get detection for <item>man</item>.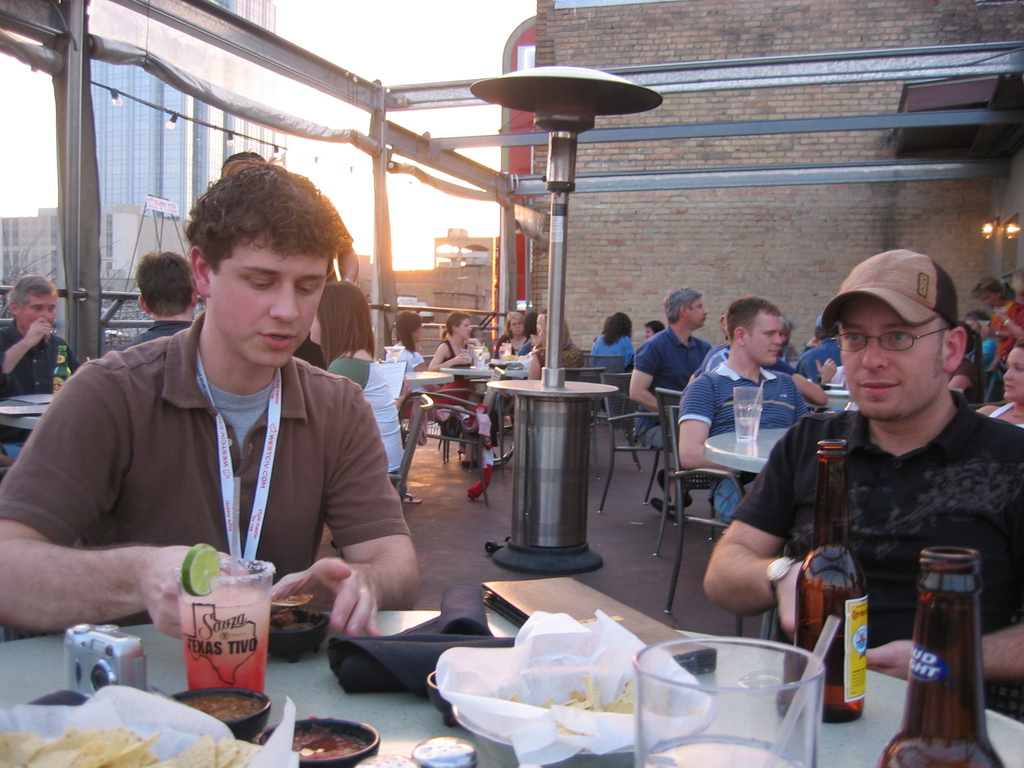
Detection: bbox=[630, 285, 719, 519].
